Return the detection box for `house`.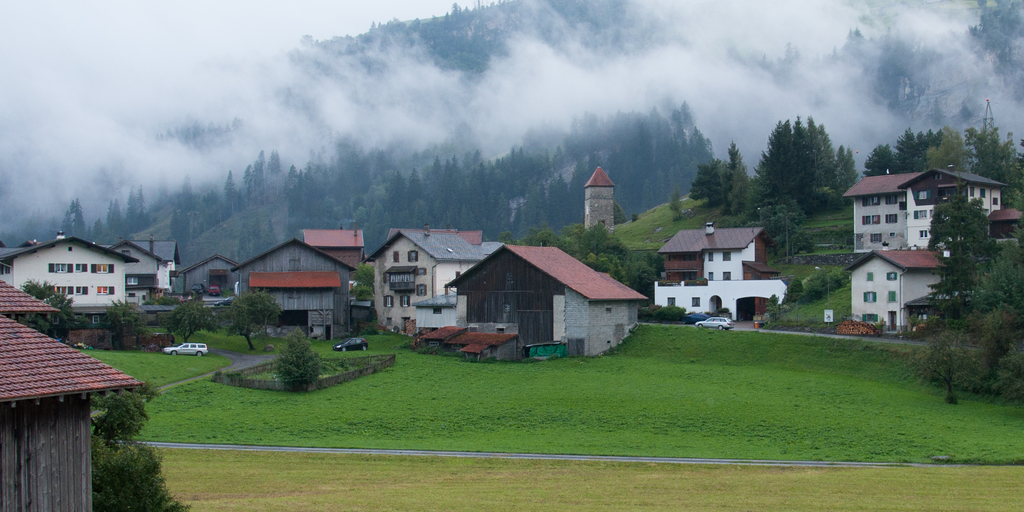
select_region(298, 217, 356, 269).
